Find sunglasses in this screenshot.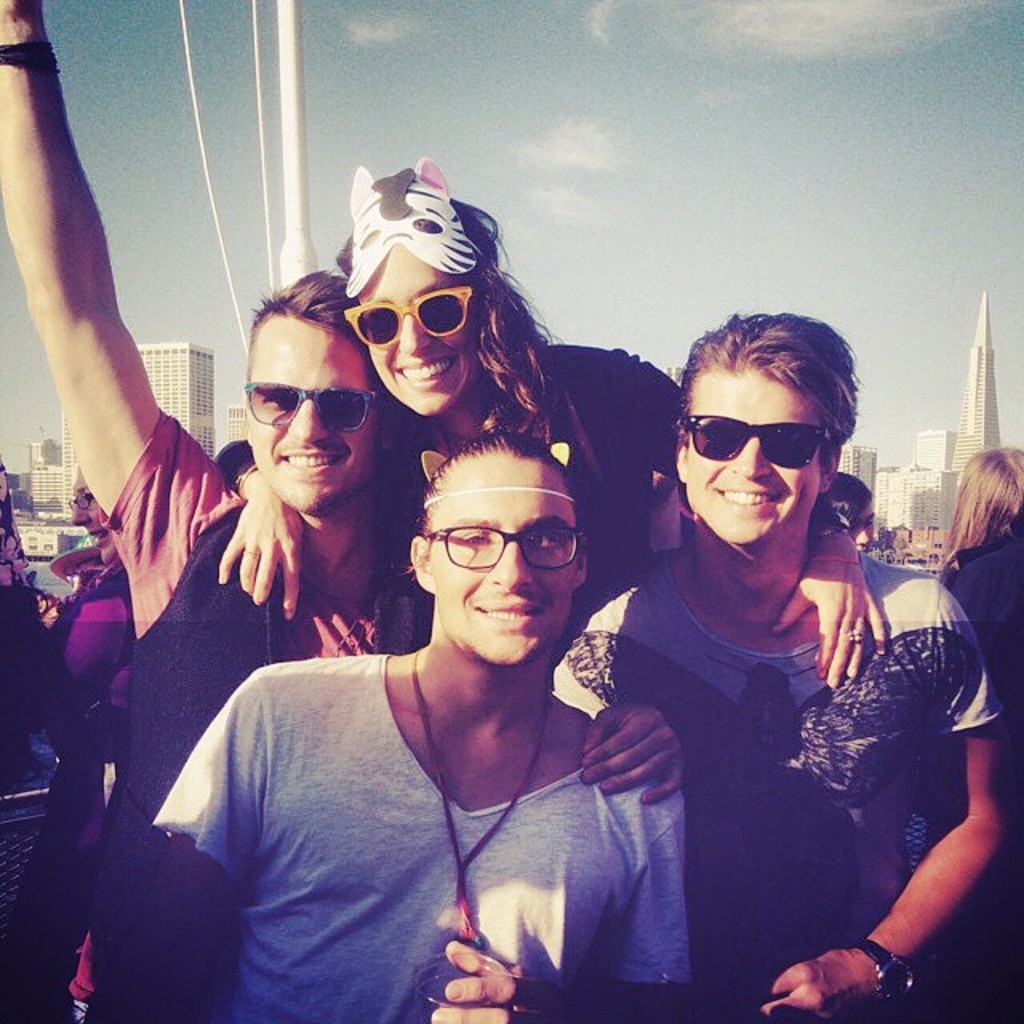
The bounding box for sunglasses is rect(243, 384, 382, 434).
